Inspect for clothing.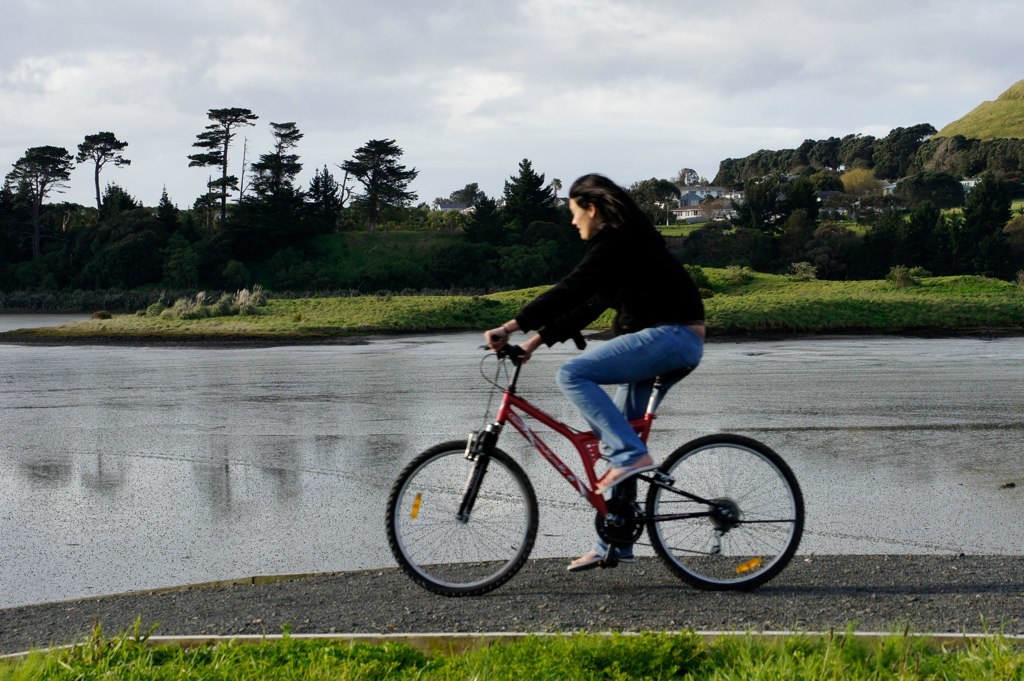
Inspection: bbox=(517, 211, 706, 557).
